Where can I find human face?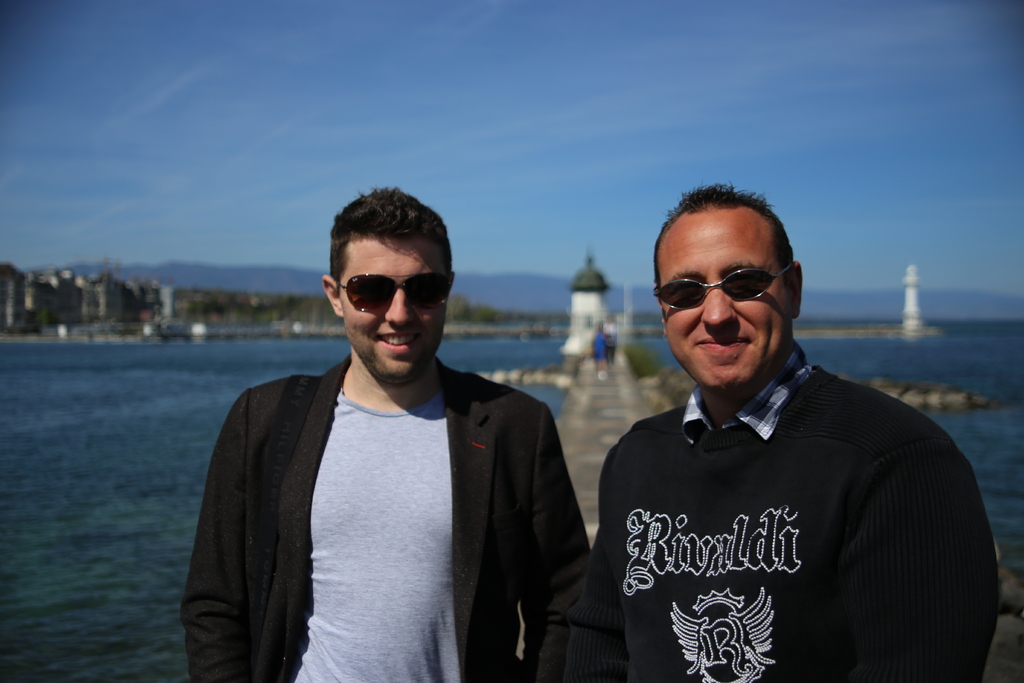
You can find it at BBox(661, 211, 794, 391).
